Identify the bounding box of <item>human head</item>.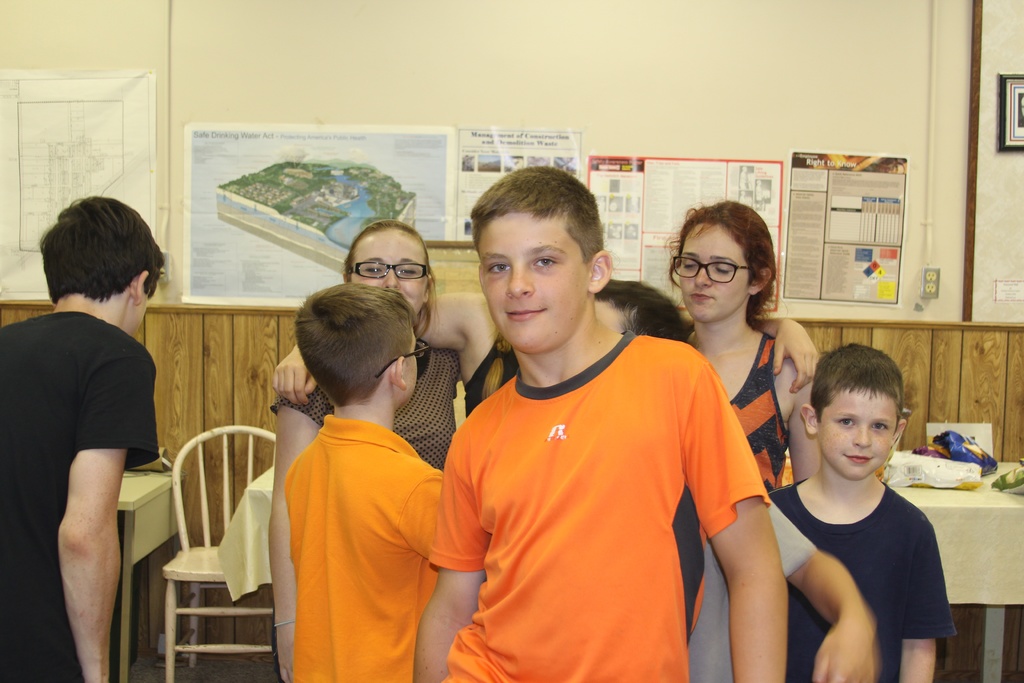
(left=289, top=279, right=429, bottom=408).
